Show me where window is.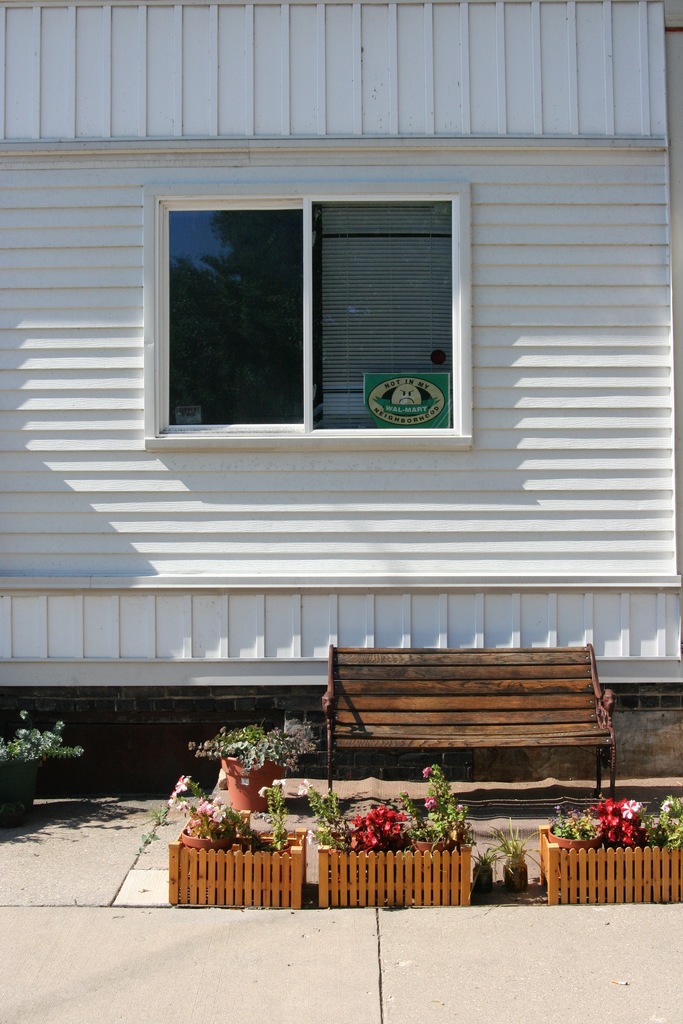
window is at x1=161 y1=204 x2=305 y2=431.
